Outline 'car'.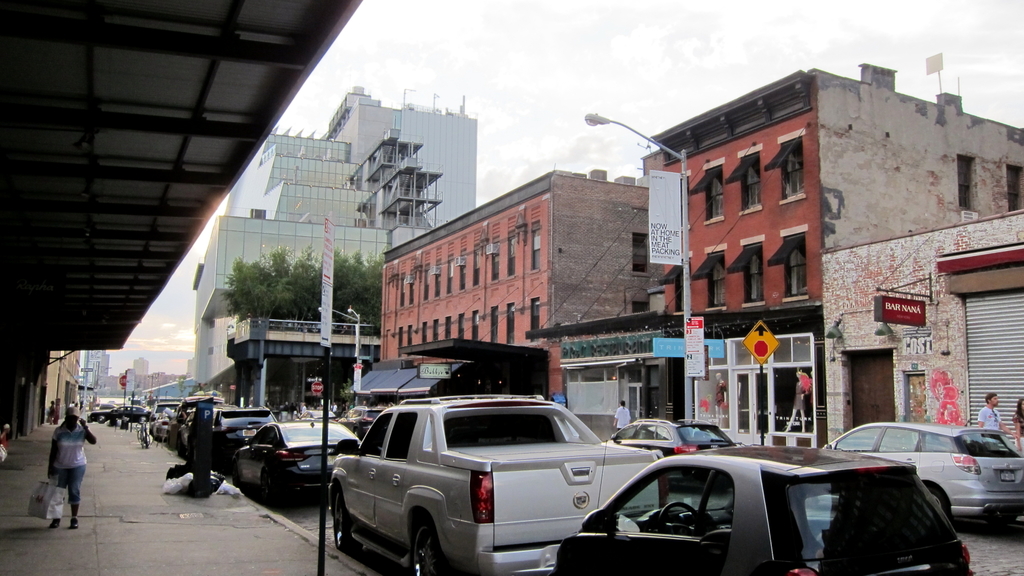
Outline: bbox(611, 410, 731, 465).
